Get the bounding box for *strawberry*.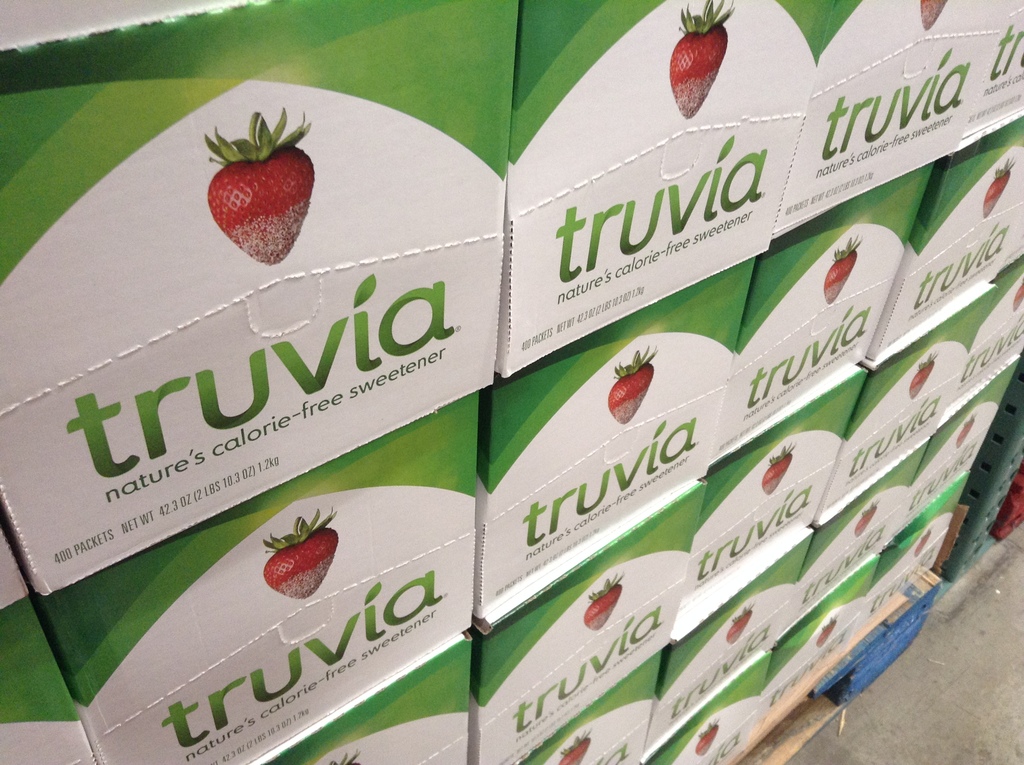
(823,234,861,306).
